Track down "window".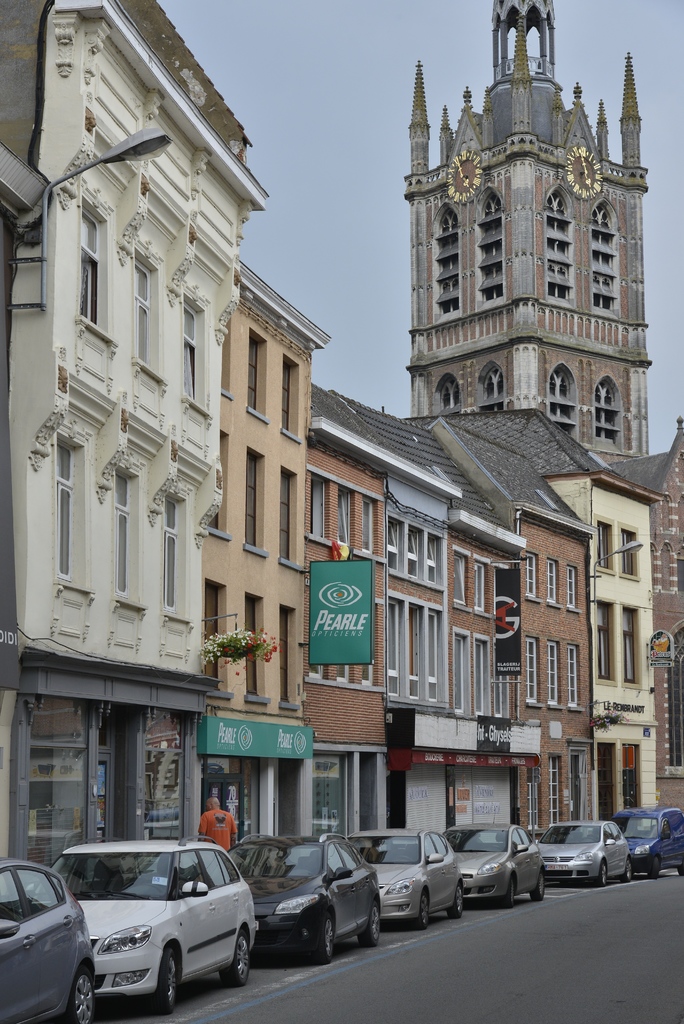
Tracked to 77:200:103:332.
